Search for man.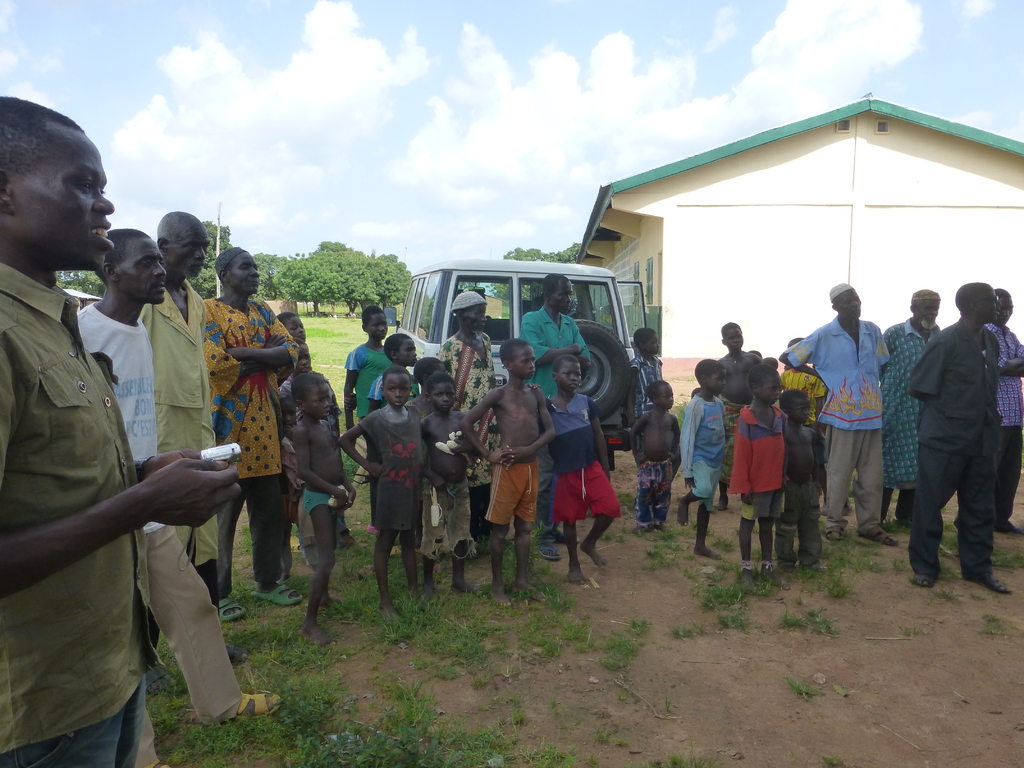
Found at (x1=72, y1=226, x2=275, y2=767).
